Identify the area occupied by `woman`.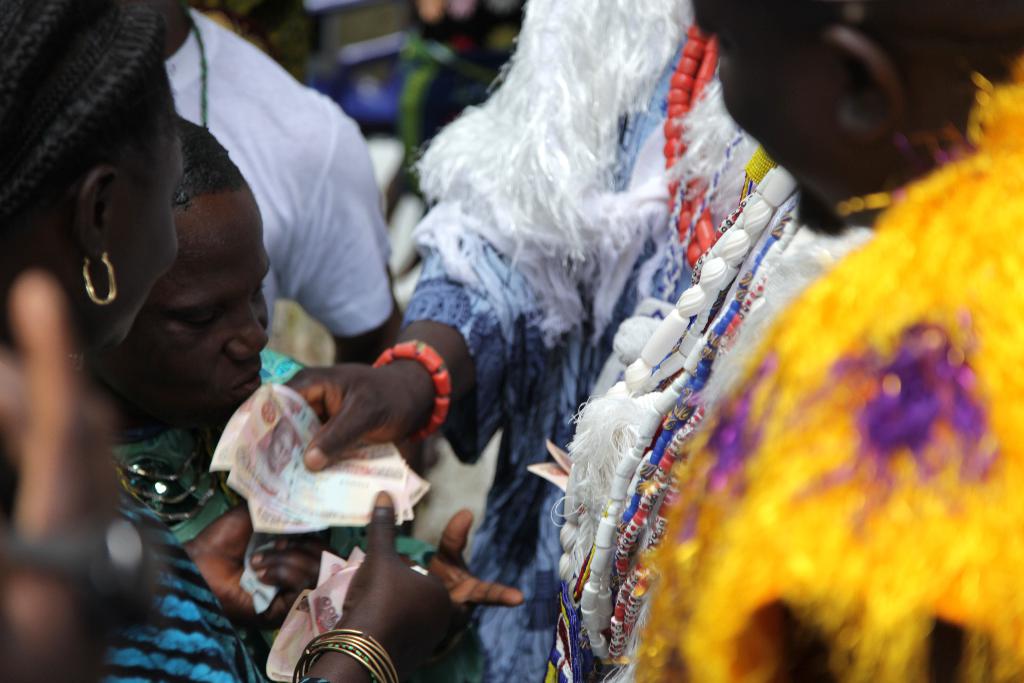
Area: detection(110, 120, 527, 682).
